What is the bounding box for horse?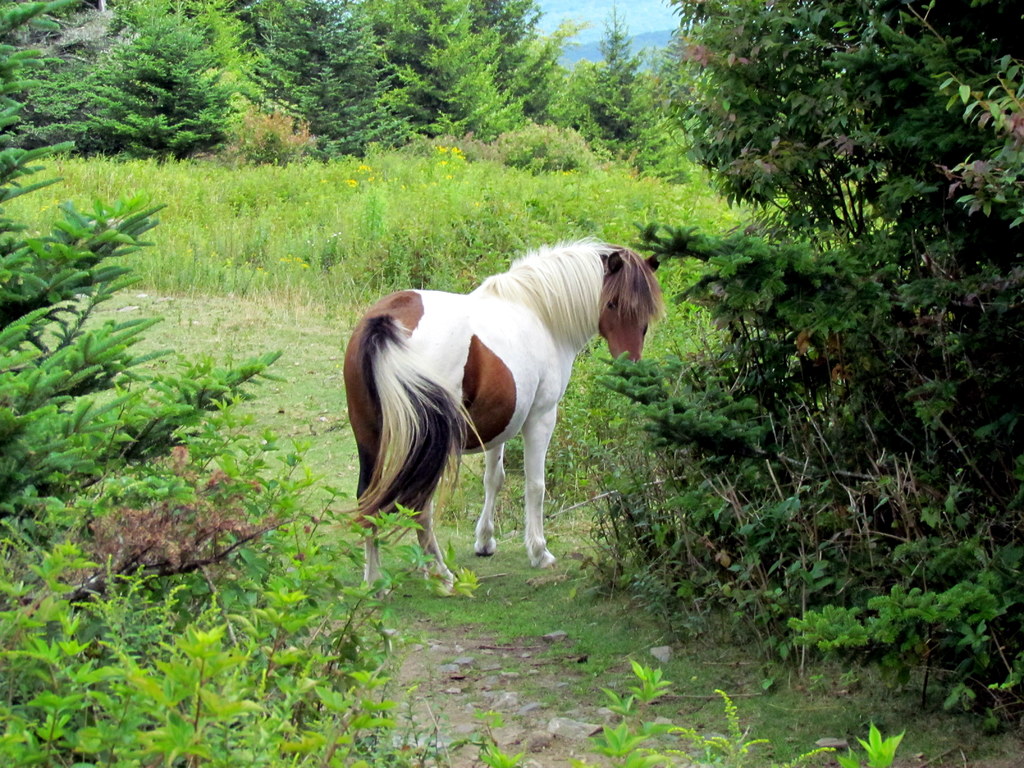
box=[329, 246, 673, 589].
